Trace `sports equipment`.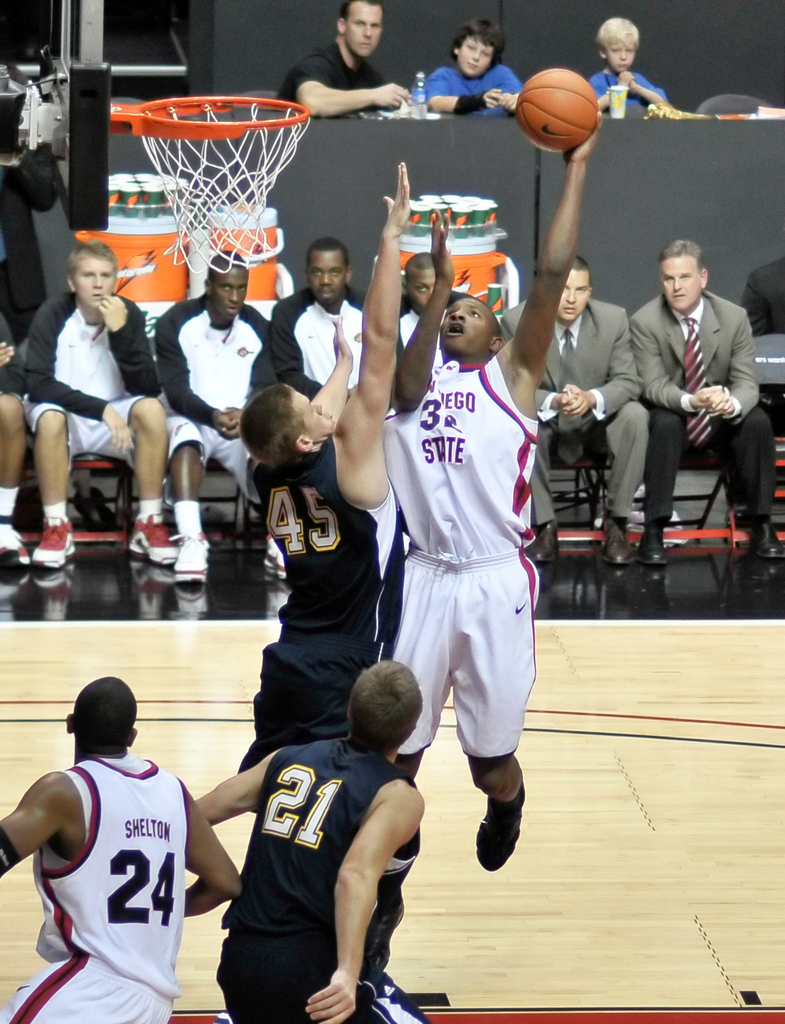
Traced to select_region(517, 64, 600, 154).
